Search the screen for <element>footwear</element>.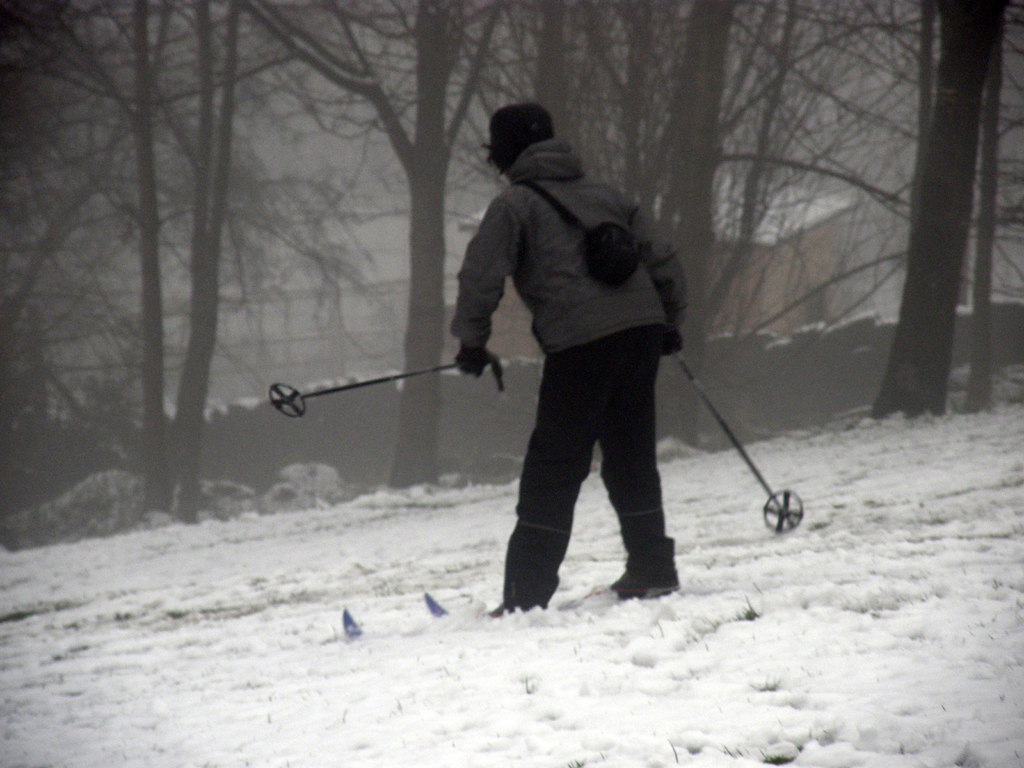
Found at bbox(493, 524, 570, 621).
